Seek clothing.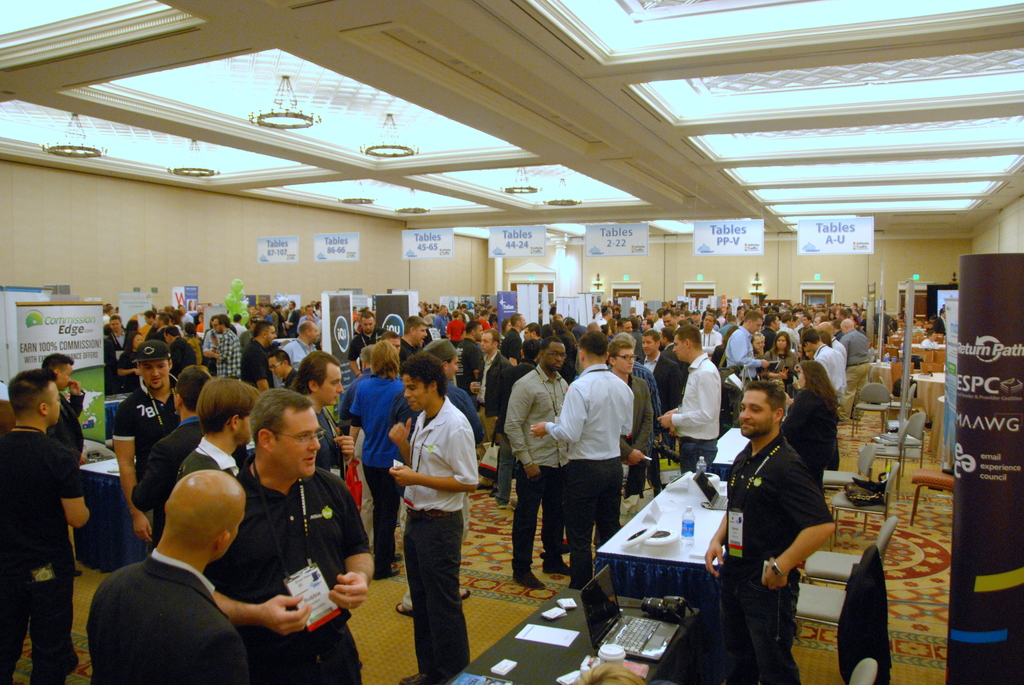
(333,367,371,546).
